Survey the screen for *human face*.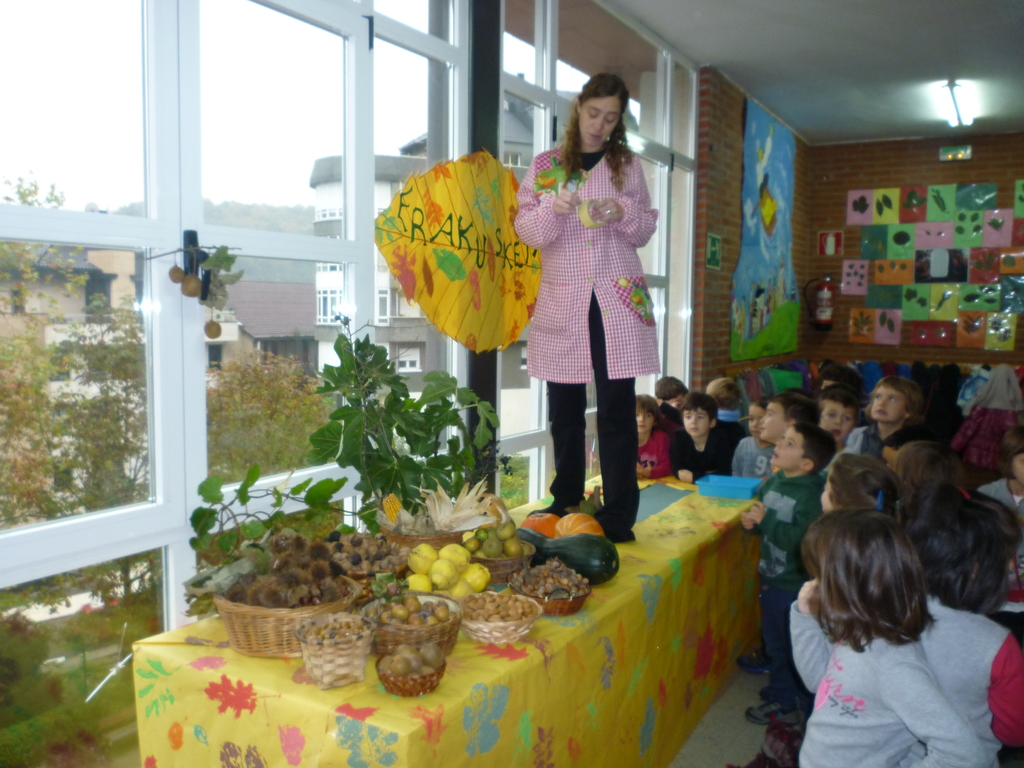
Survey found: Rect(637, 413, 655, 438).
